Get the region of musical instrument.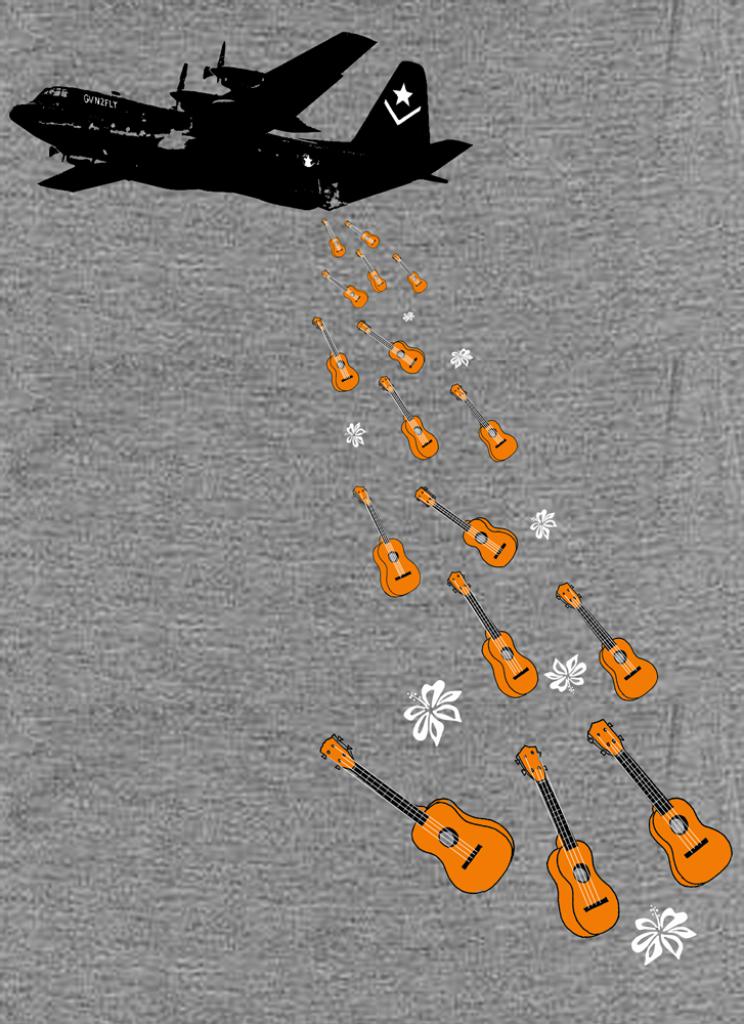
<bbox>551, 583, 658, 706</bbox>.
